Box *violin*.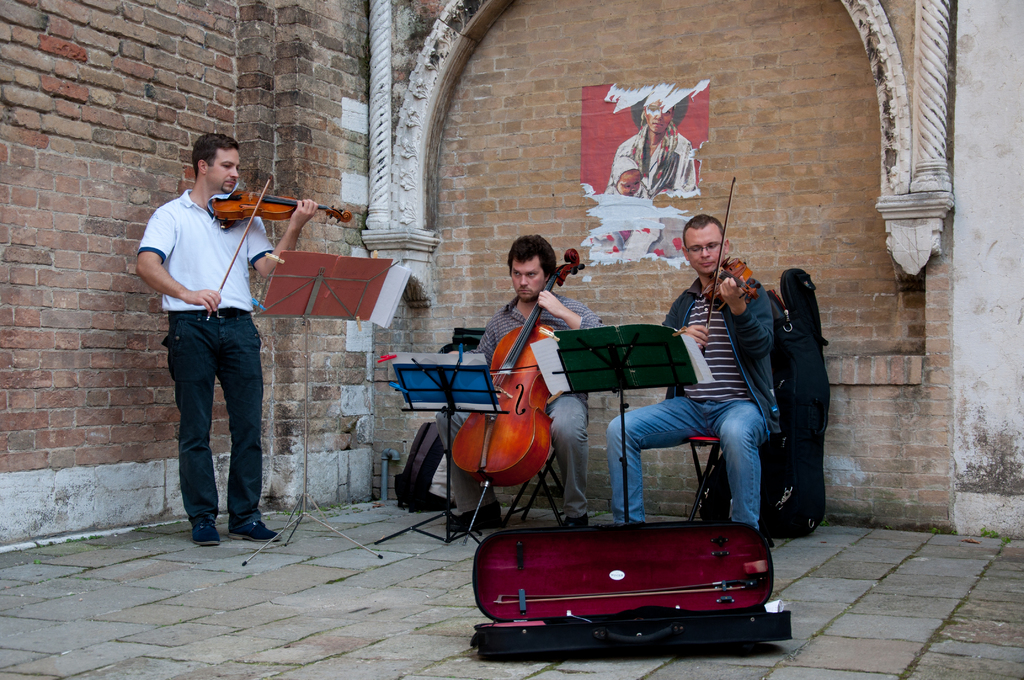
x1=698 y1=175 x2=762 y2=349.
